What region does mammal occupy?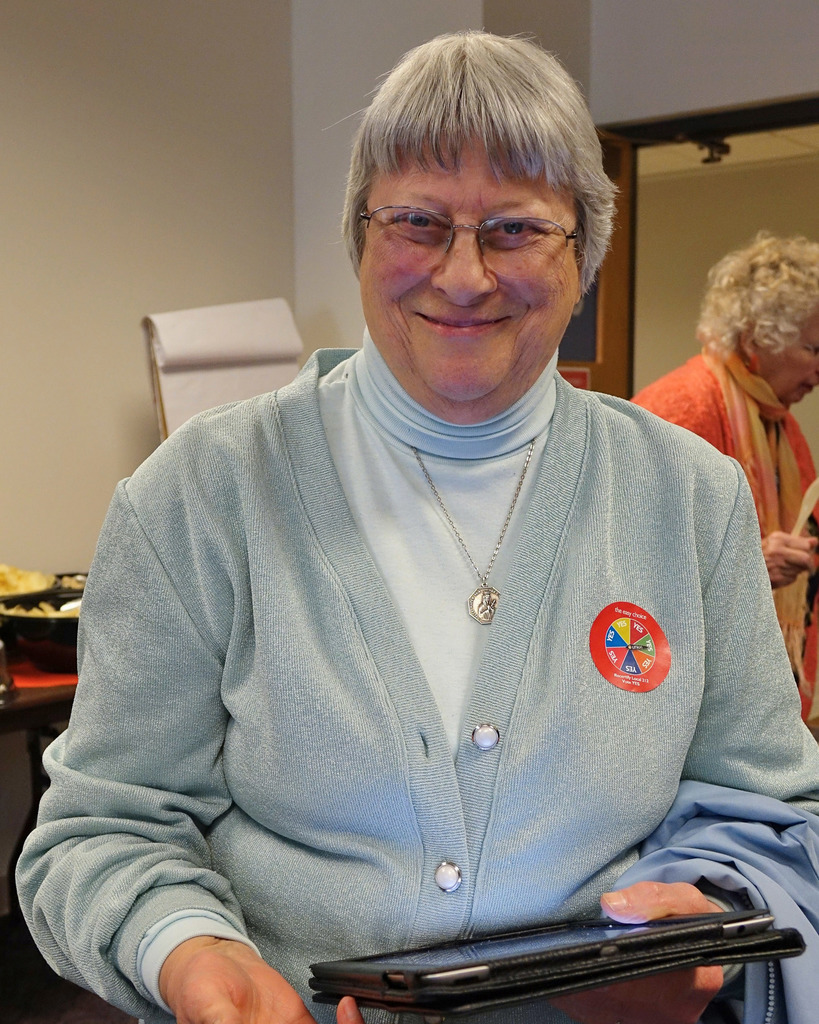
621/225/818/737.
